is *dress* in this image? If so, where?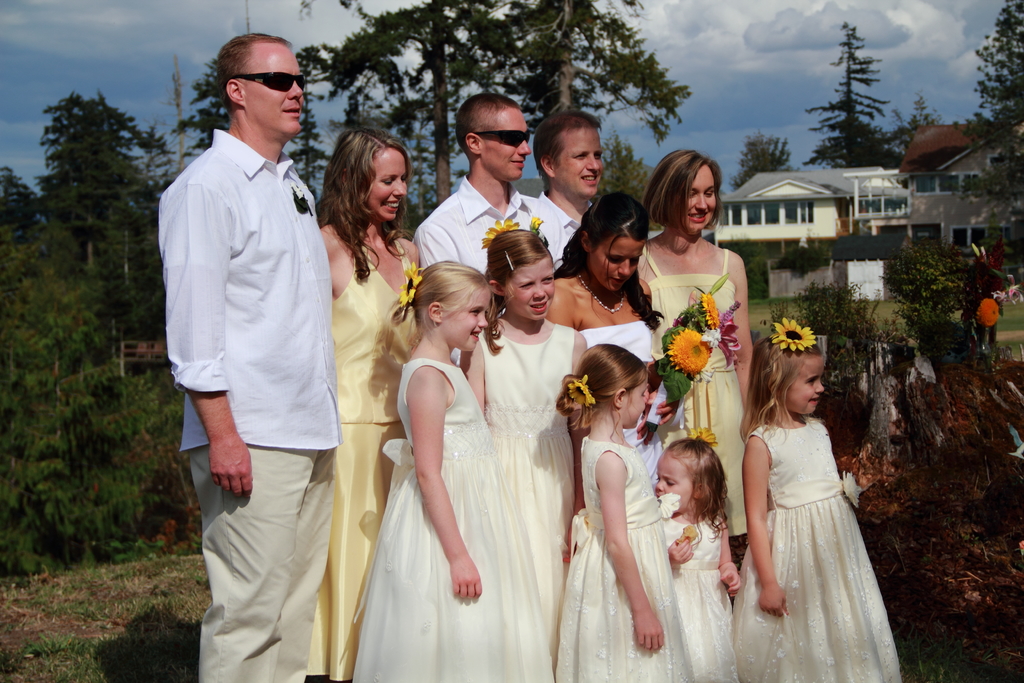
Yes, at box=[730, 384, 897, 657].
